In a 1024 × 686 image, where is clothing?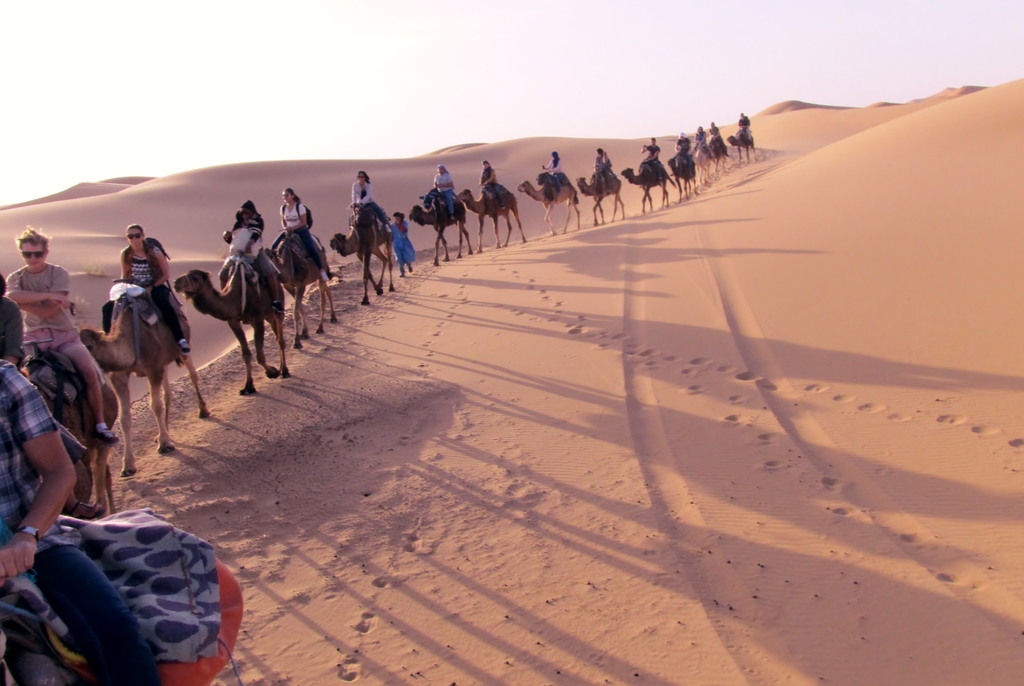
x1=1, y1=255, x2=86, y2=363.
